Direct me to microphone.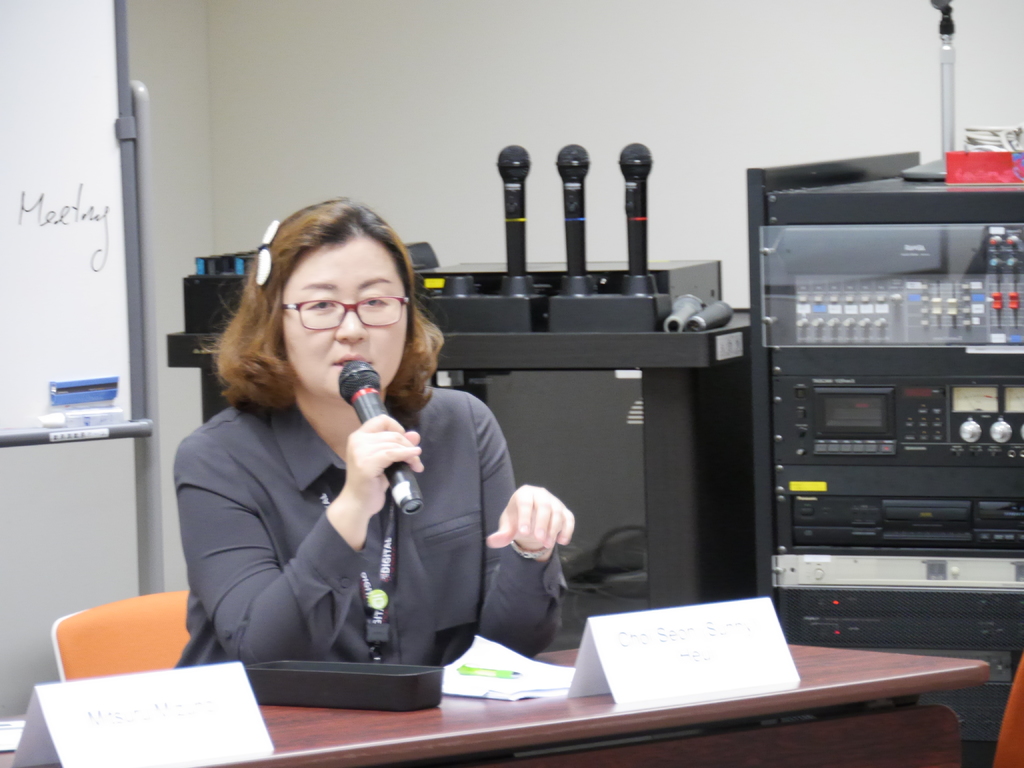
Direction: locate(498, 145, 531, 280).
